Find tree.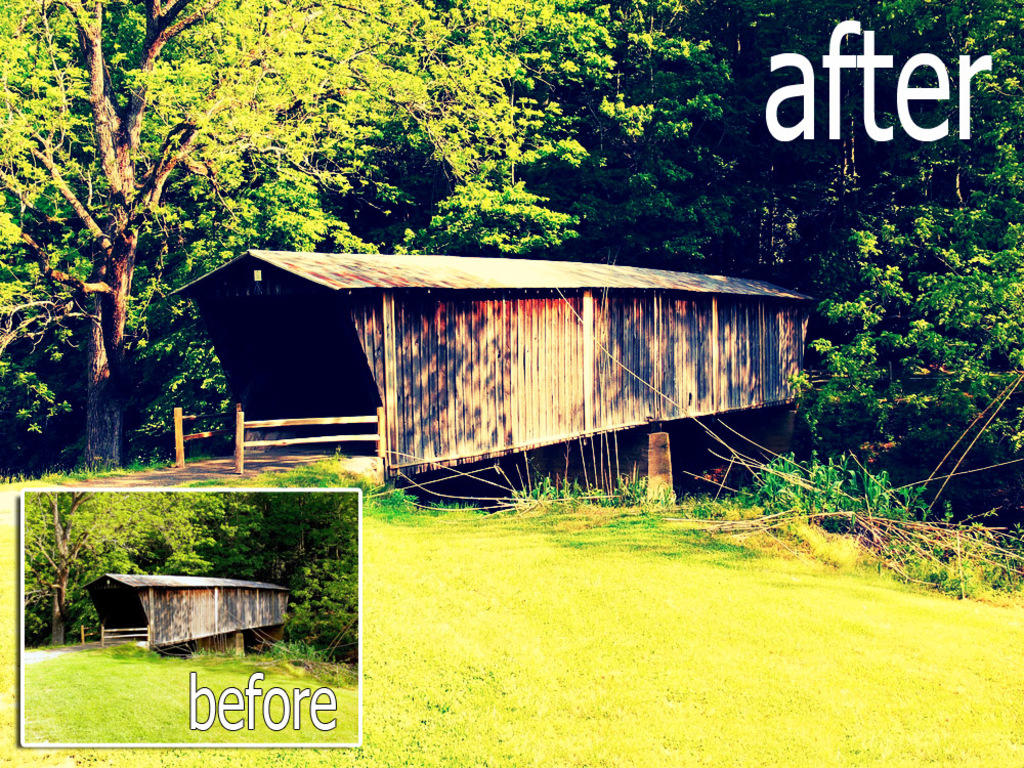
22:492:358:678.
